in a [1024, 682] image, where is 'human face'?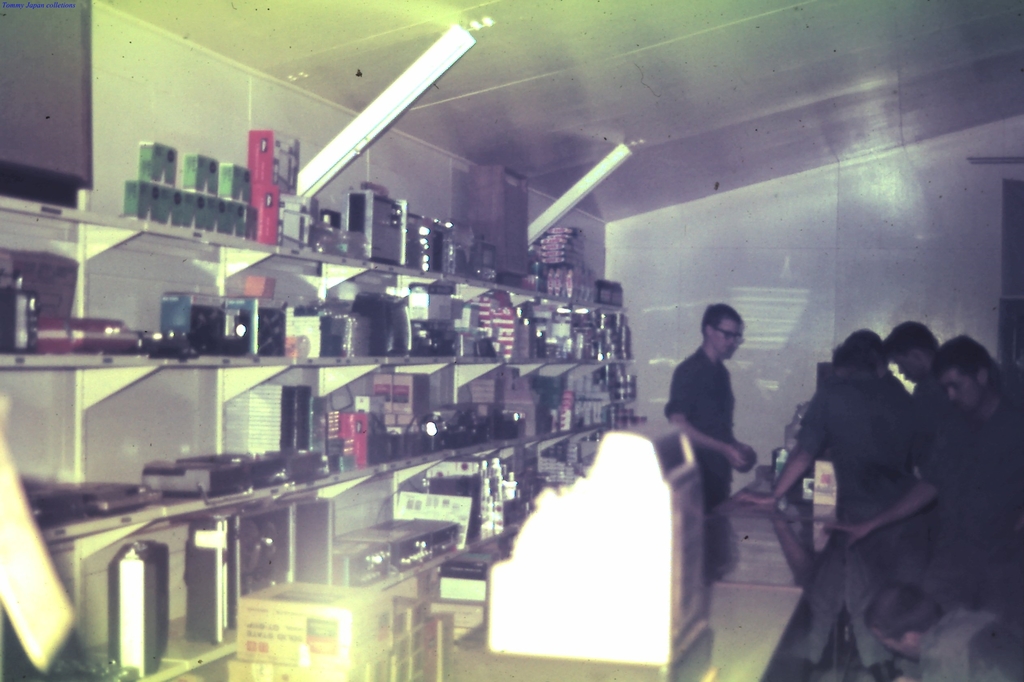
(left=888, top=356, right=924, bottom=392).
